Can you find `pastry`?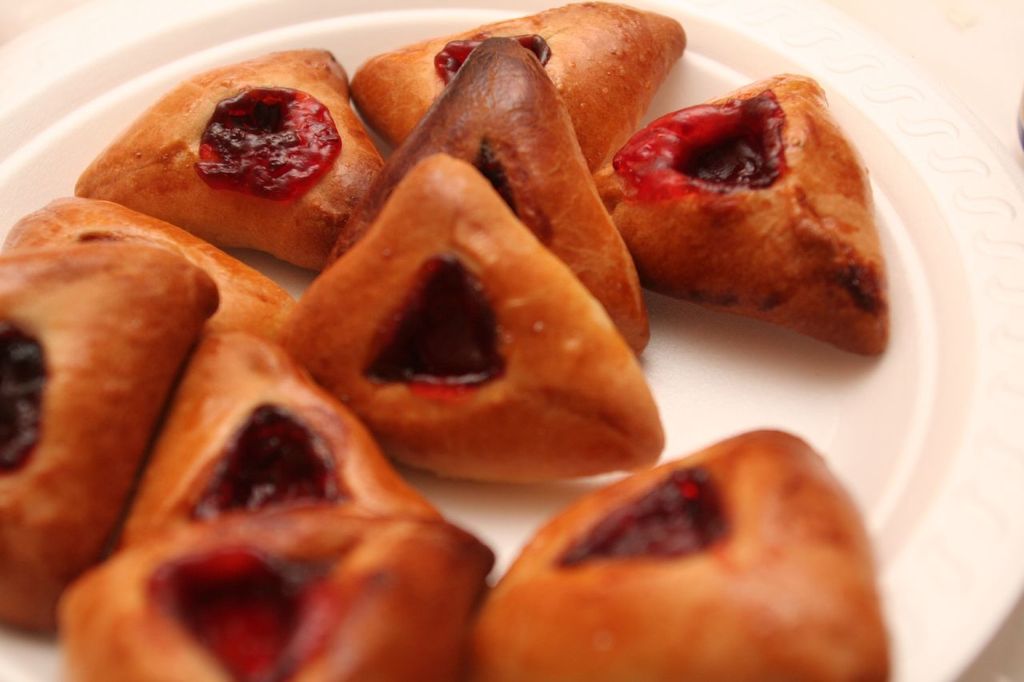
Yes, bounding box: (103, 333, 442, 549).
